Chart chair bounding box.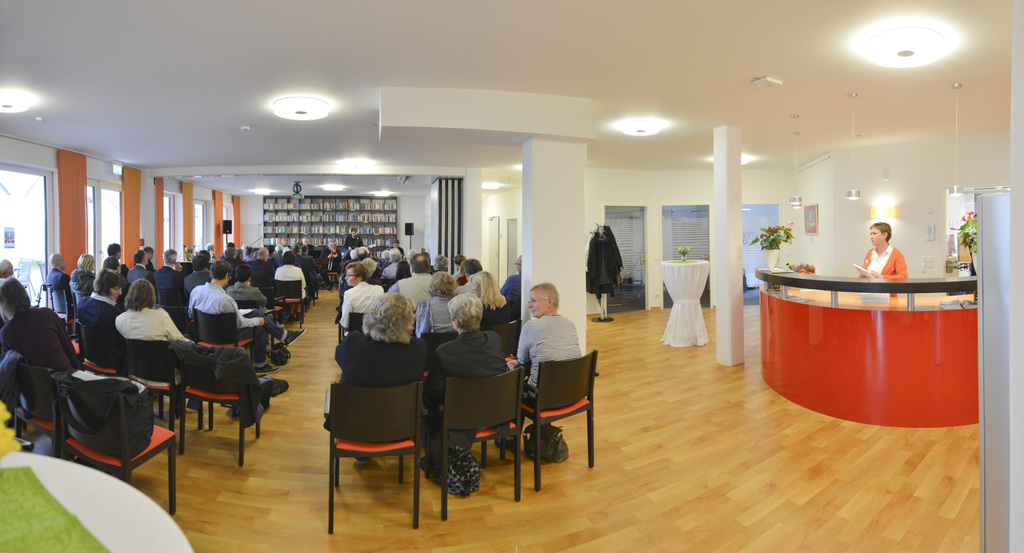
Charted: <bbox>324, 379, 425, 532</bbox>.
